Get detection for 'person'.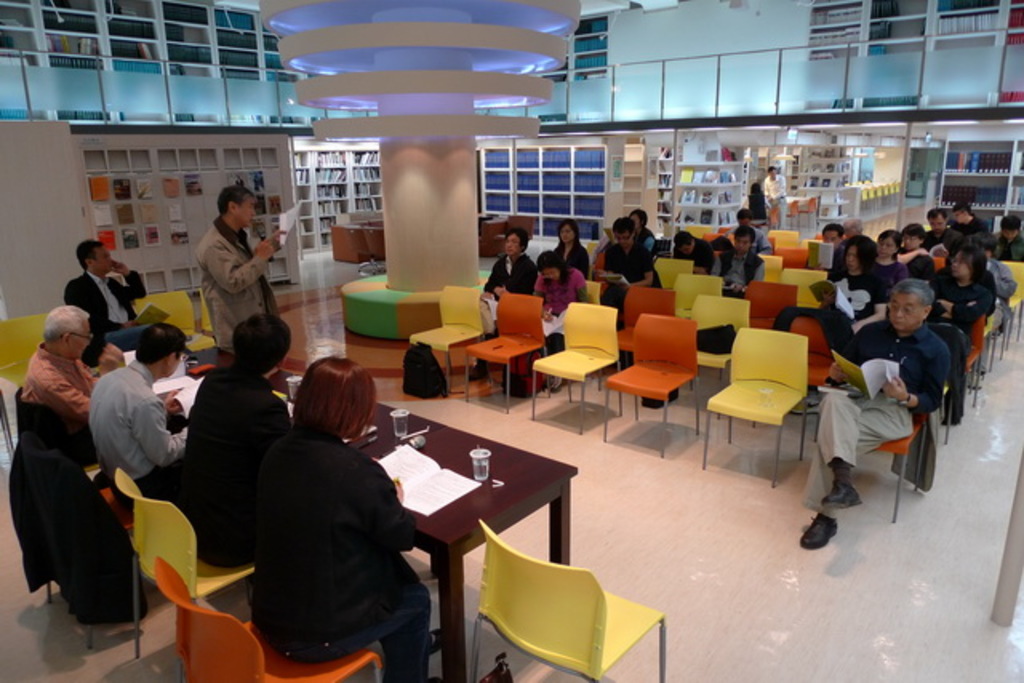
Detection: (824, 235, 888, 350).
